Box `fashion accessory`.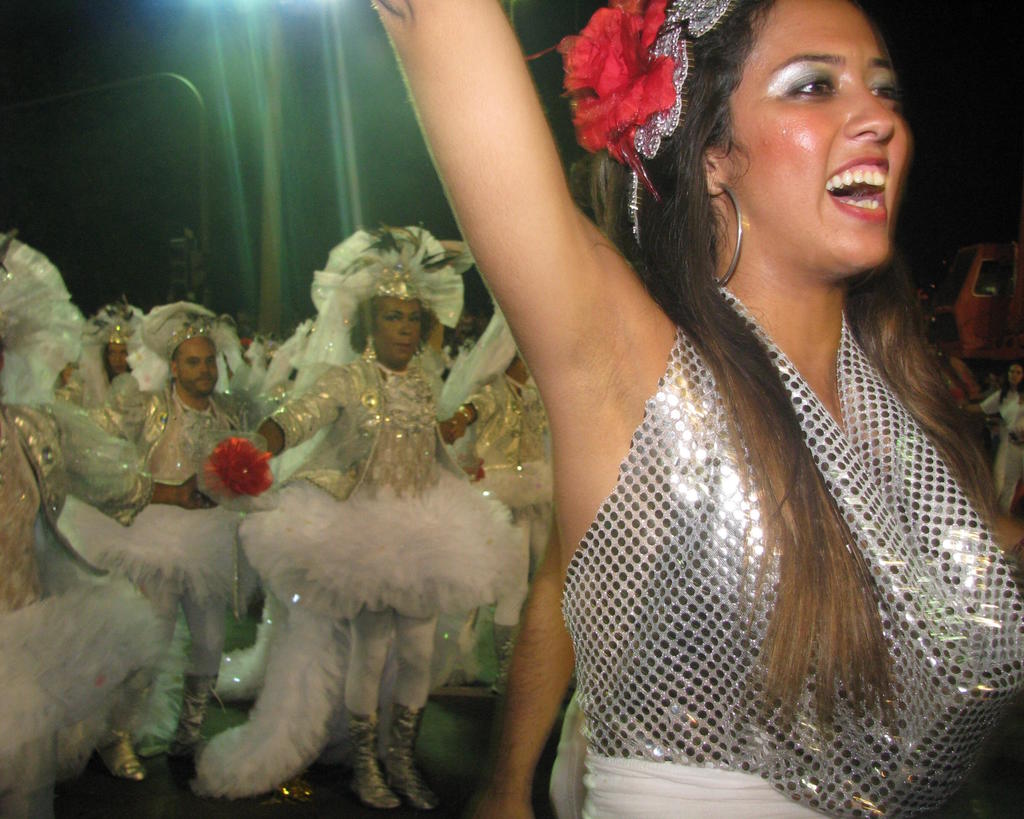
l=340, t=706, r=399, b=812.
